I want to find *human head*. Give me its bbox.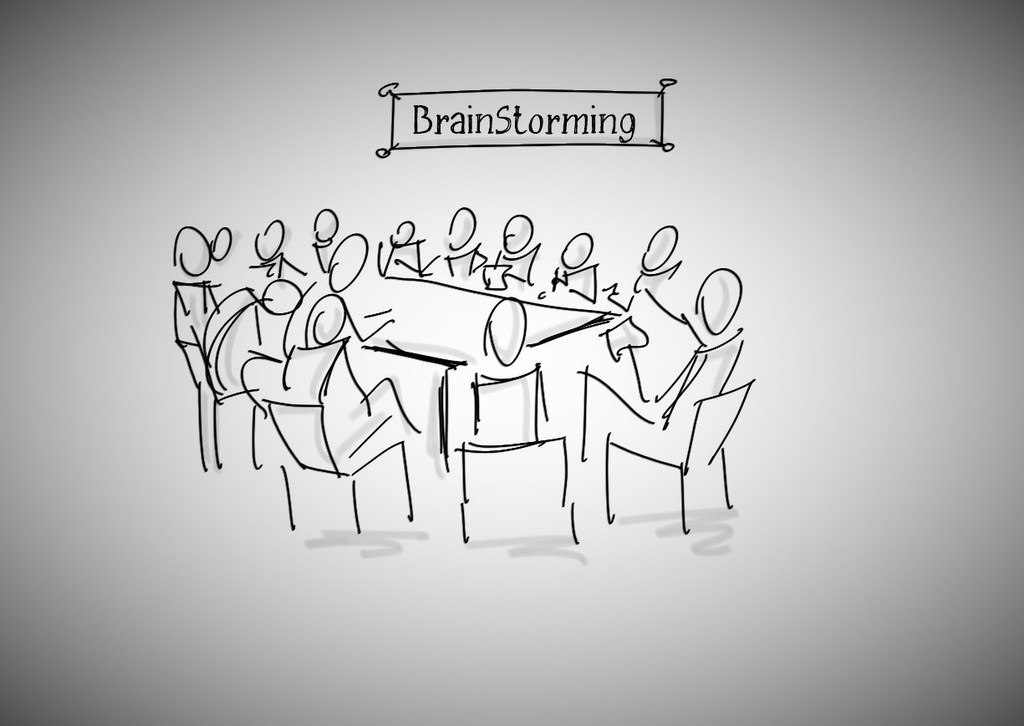
{"left": 209, "top": 227, "right": 229, "bottom": 261}.
